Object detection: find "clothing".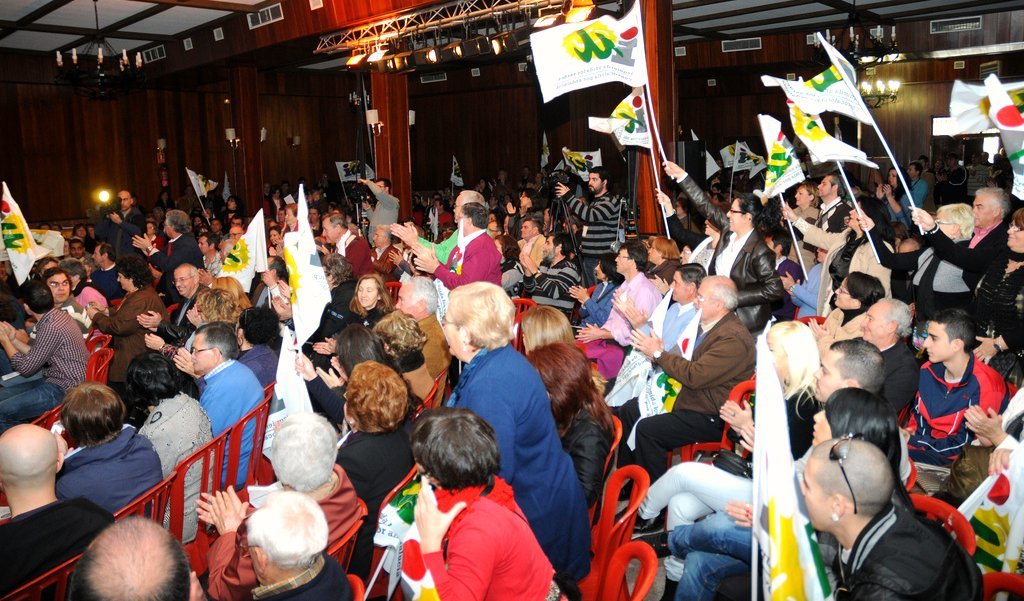
<region>927, 208, 1001, 325</region>.
